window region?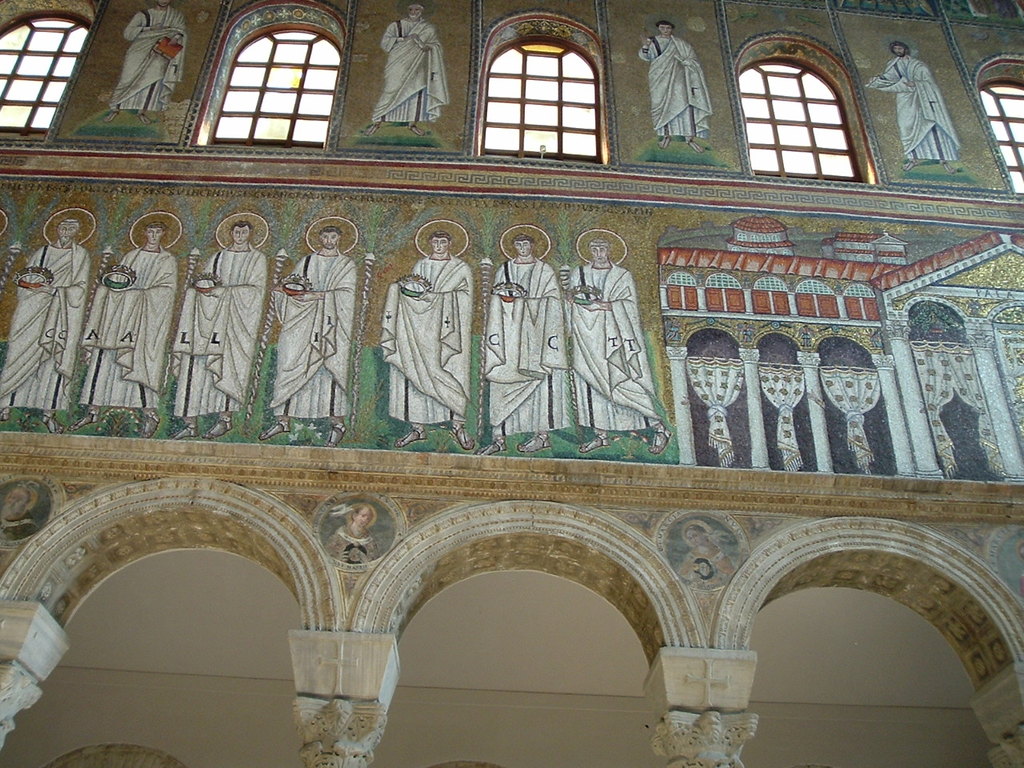
l=792, t=274, r=838, b=320
